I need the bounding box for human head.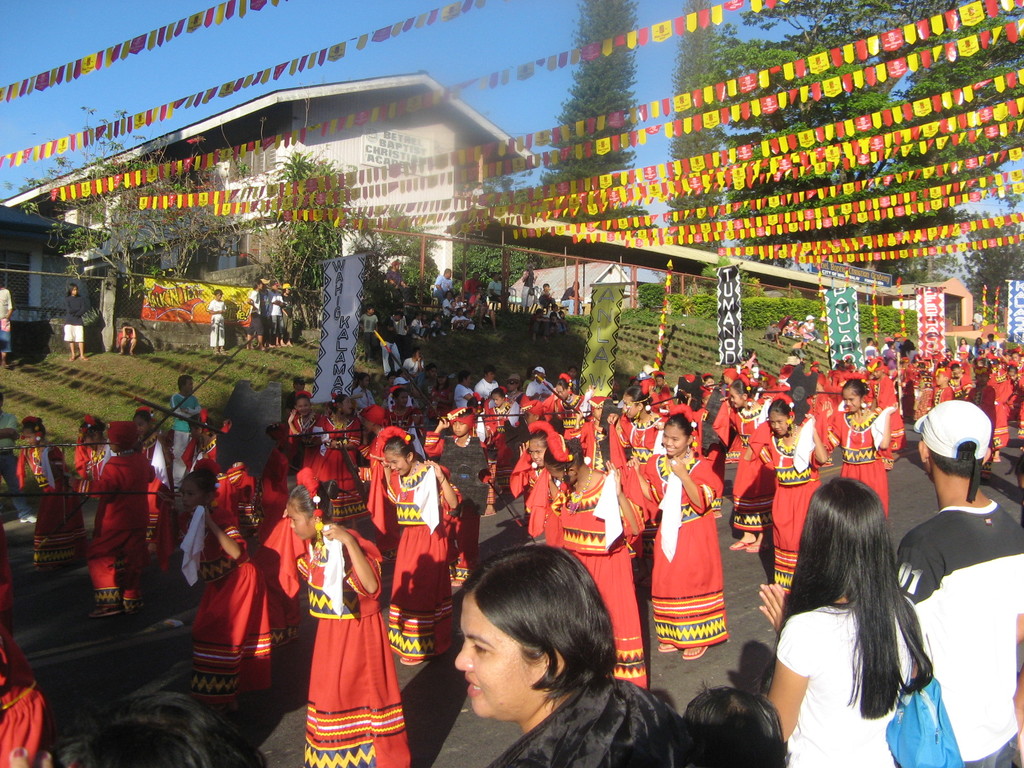
Here it is: x1=68, y1=283, x2=80, y2=294.
